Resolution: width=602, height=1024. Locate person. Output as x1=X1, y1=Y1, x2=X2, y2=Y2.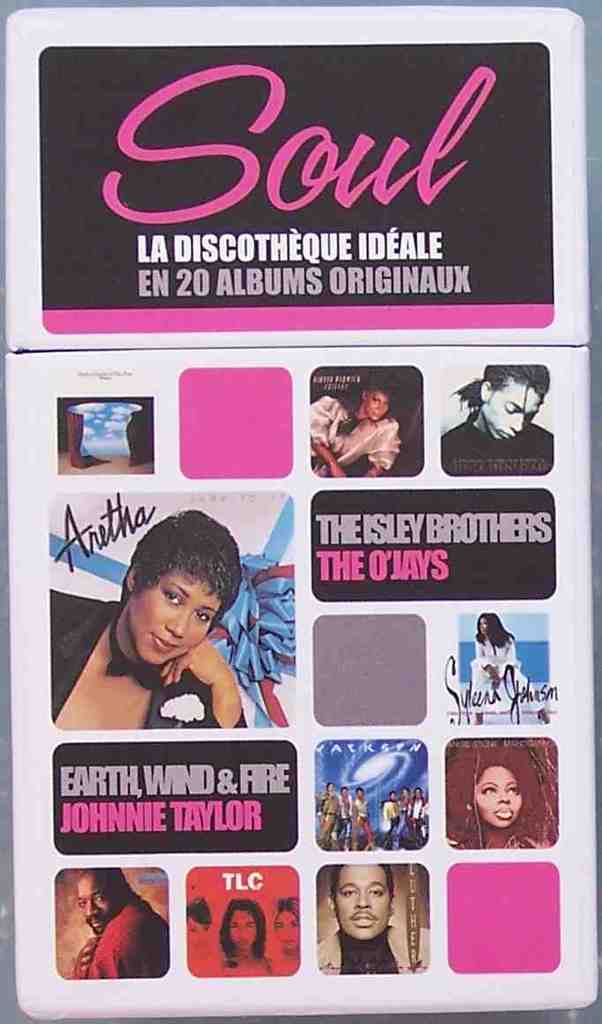
x1=212, y1=902, x2=274, y2=982.
